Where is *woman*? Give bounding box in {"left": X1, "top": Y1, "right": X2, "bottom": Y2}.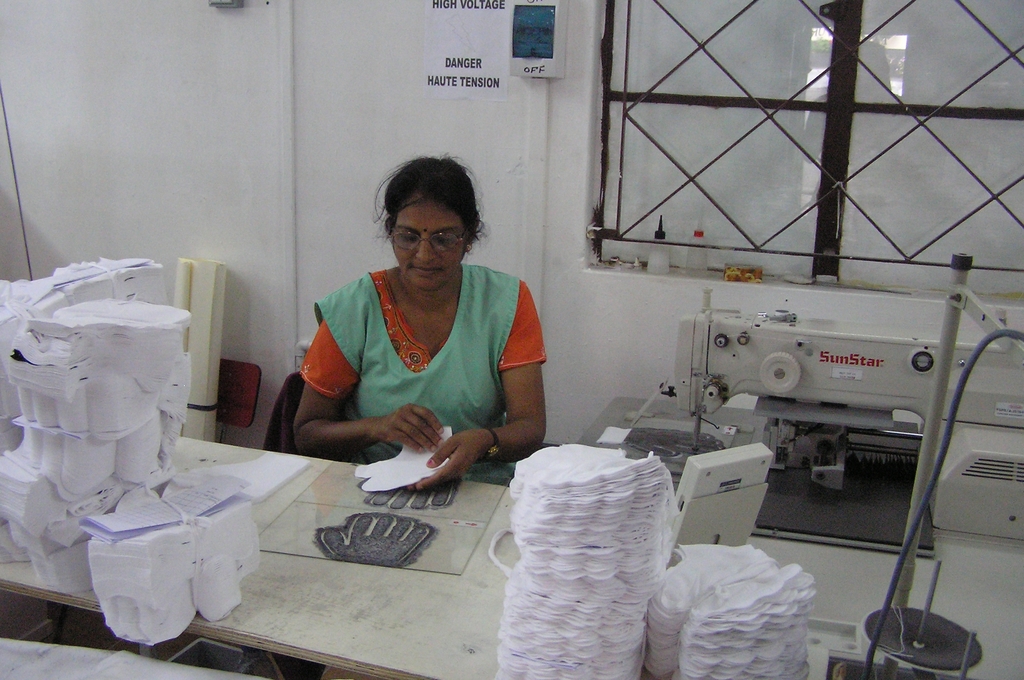
{"left": 342, "top": 161, "right": 541, "bottom": 444}.
